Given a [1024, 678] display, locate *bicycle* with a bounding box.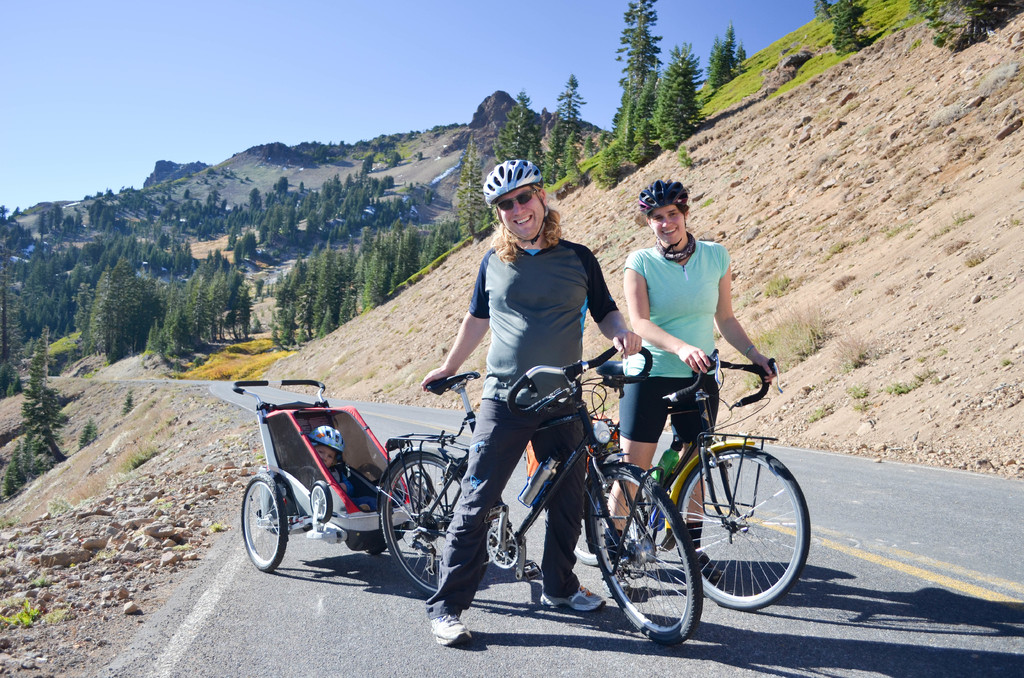
Located: [572, 344, 812, 612].
